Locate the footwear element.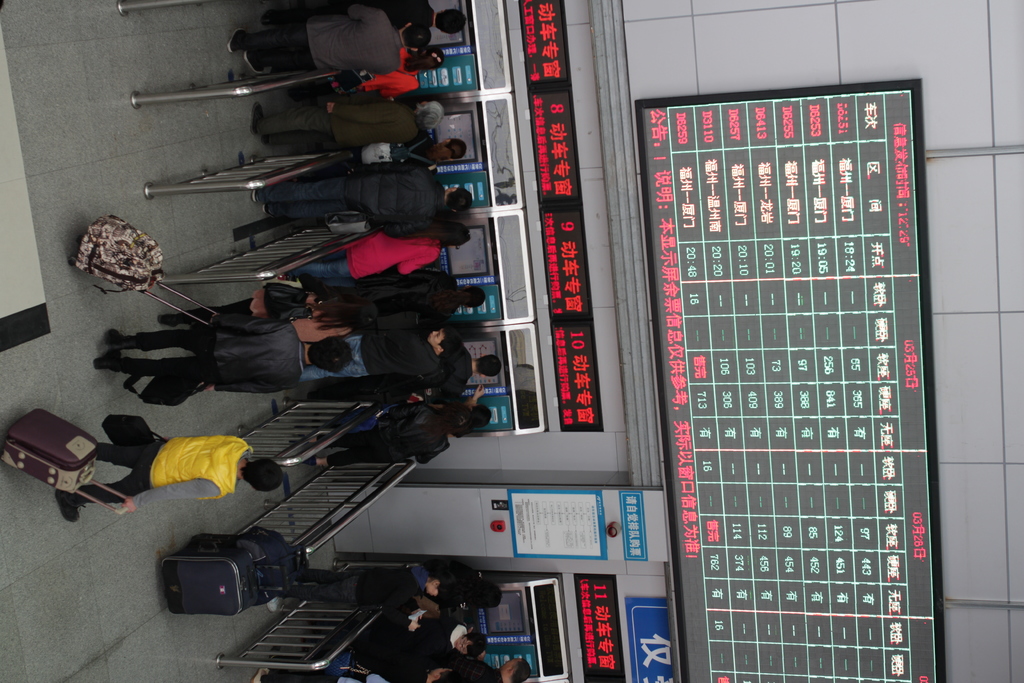
Element bbox: (left=95, top=352, right=123, bottom=371).
